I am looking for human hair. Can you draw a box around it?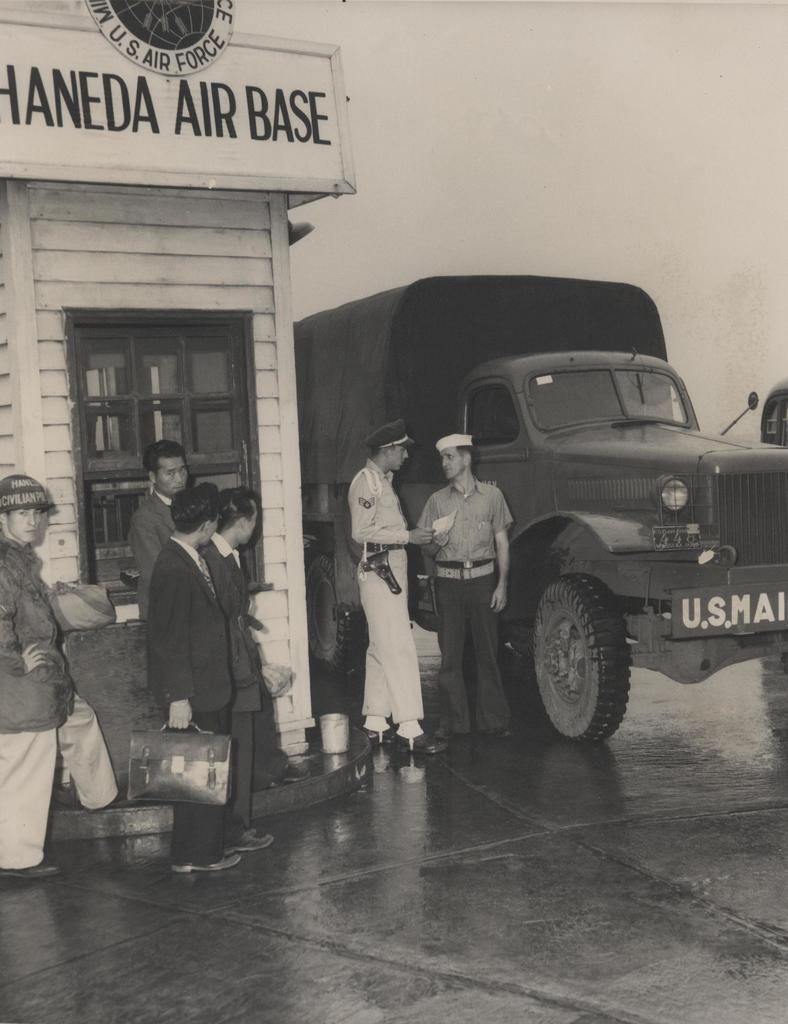
Sure, the bounding box is (143,440,189,481).
